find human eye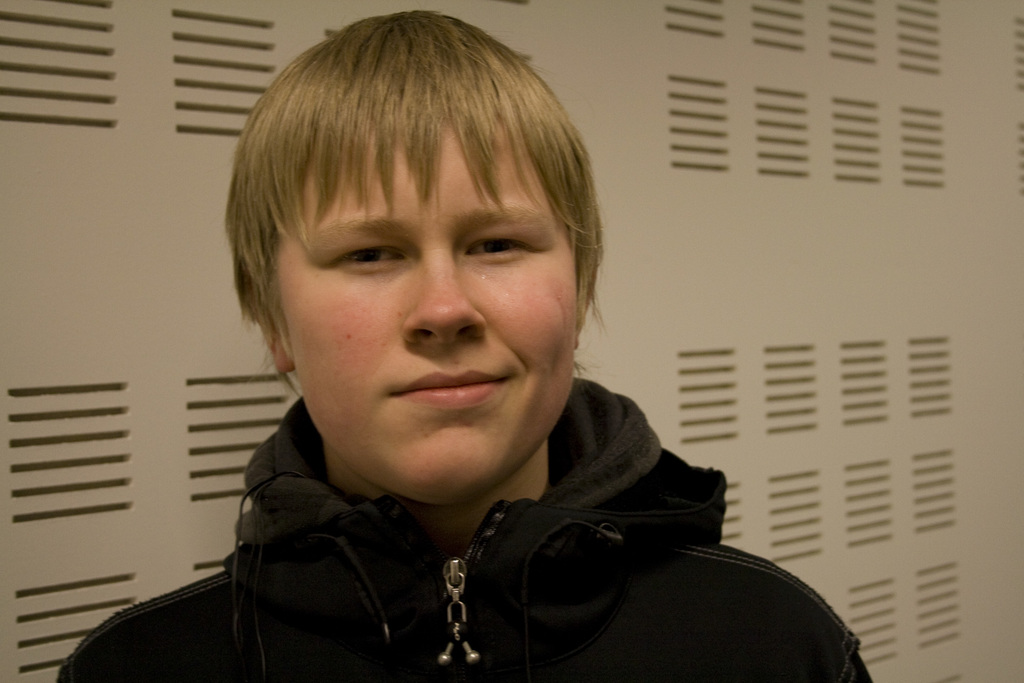
[left=305, top=235, right=422, bottom=283]
